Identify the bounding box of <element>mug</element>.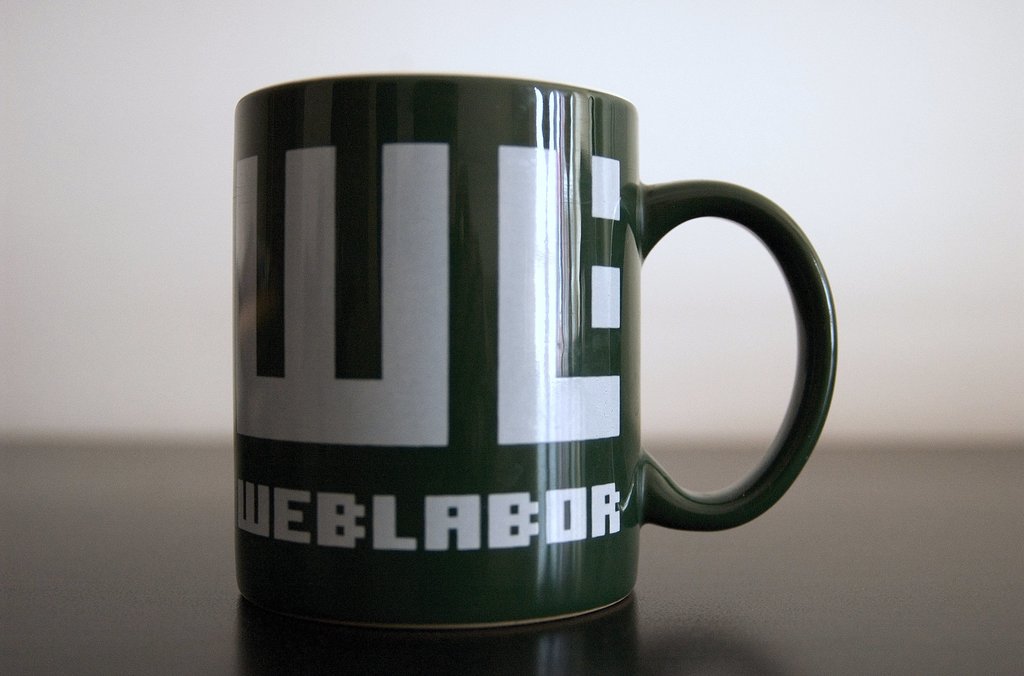
box=[234, 74, 836, 634].
